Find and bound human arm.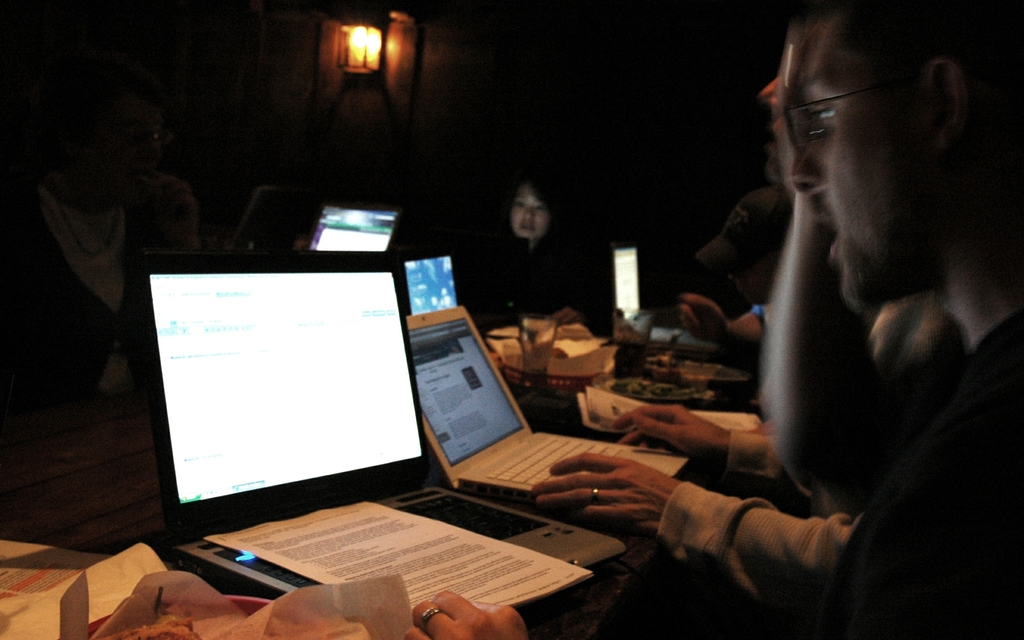
Bound: (x1=752, y1=72, x2=907, y2=489).
